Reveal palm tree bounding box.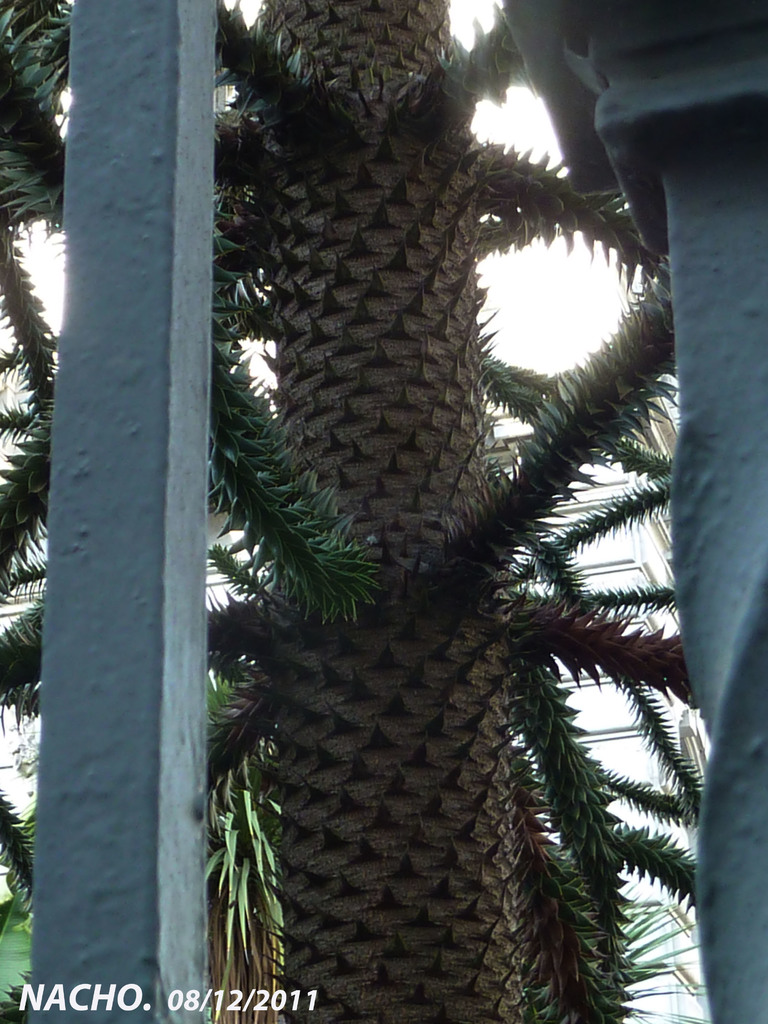
Revealed: 0/0/767/1023.
